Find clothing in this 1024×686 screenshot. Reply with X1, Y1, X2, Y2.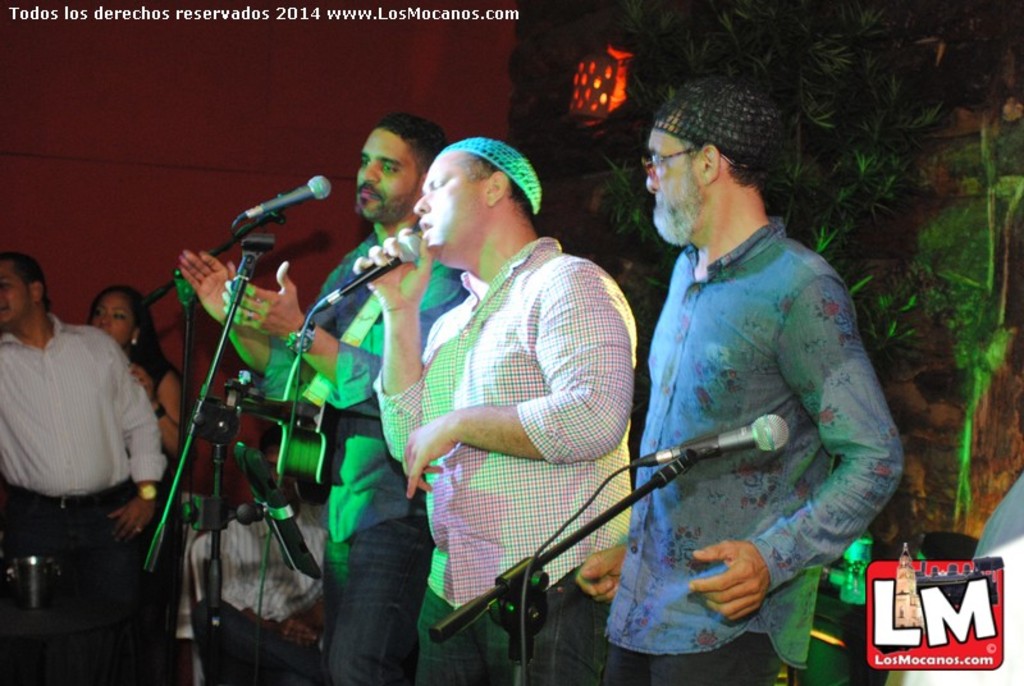
372, 238, 640, 685.
